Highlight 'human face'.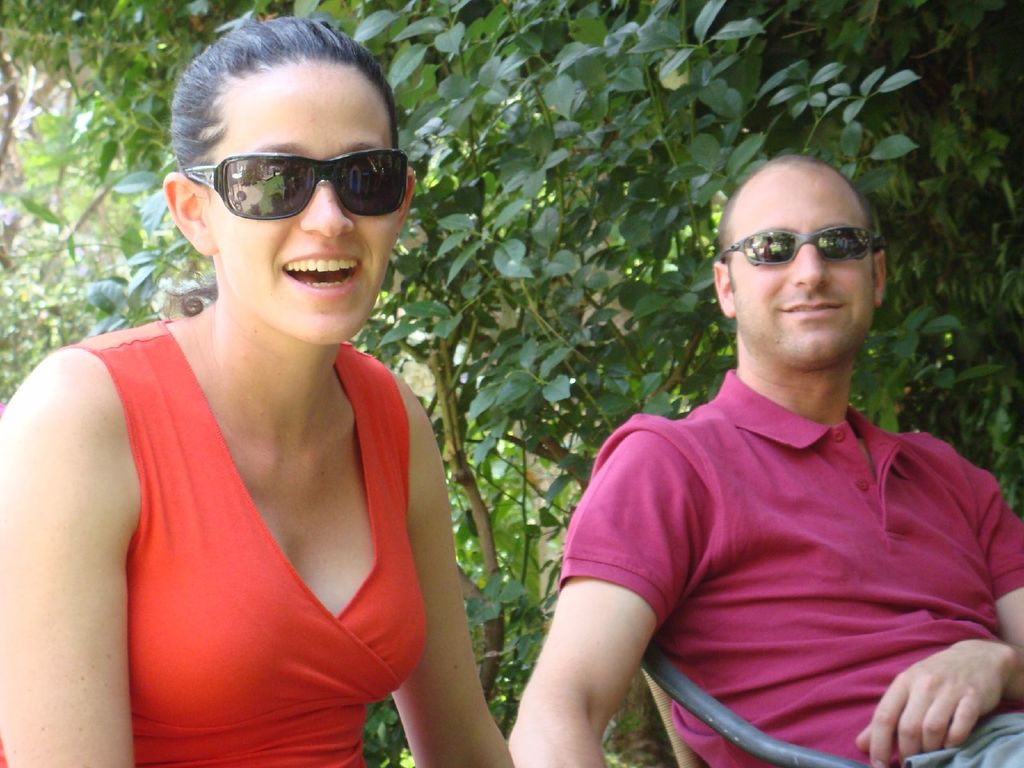
Highlighted region: BBox(207, 61, 399, 344).
